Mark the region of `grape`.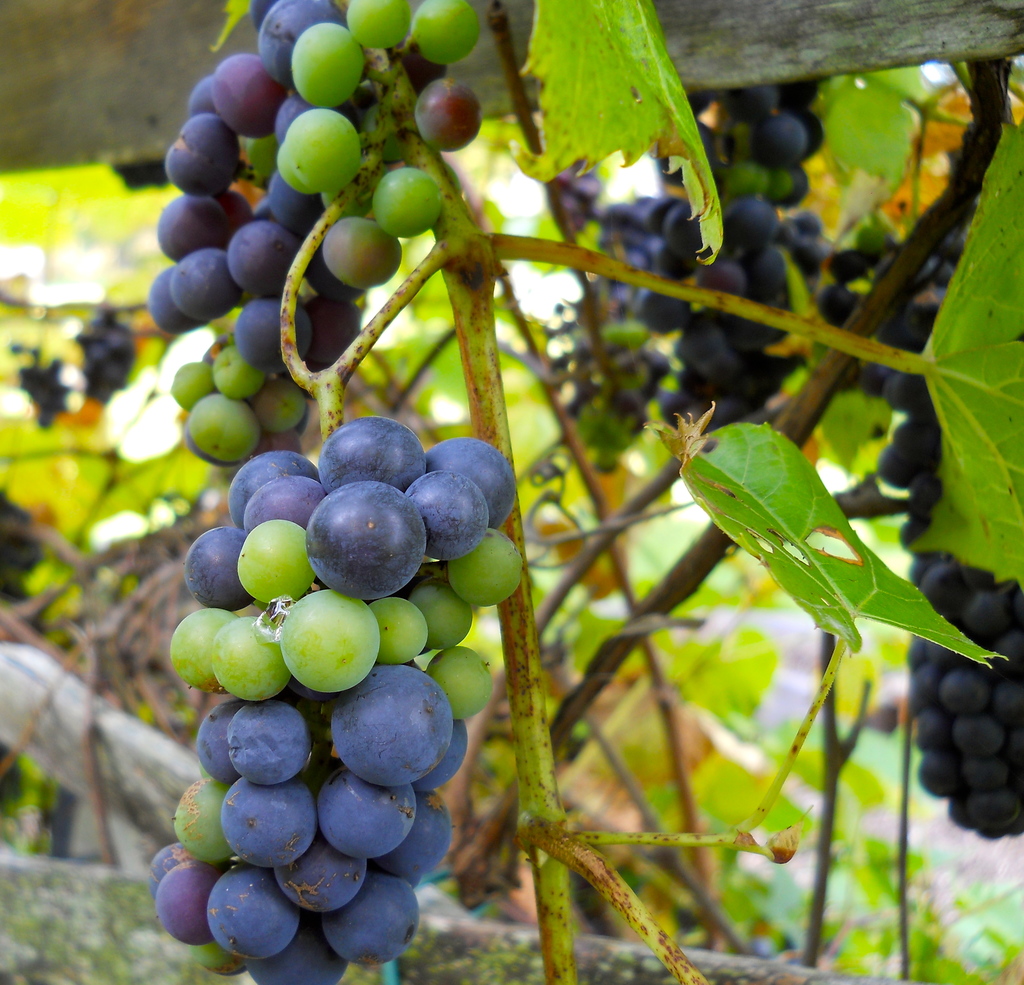
Region: select_region(831, 255, 868, 282).
